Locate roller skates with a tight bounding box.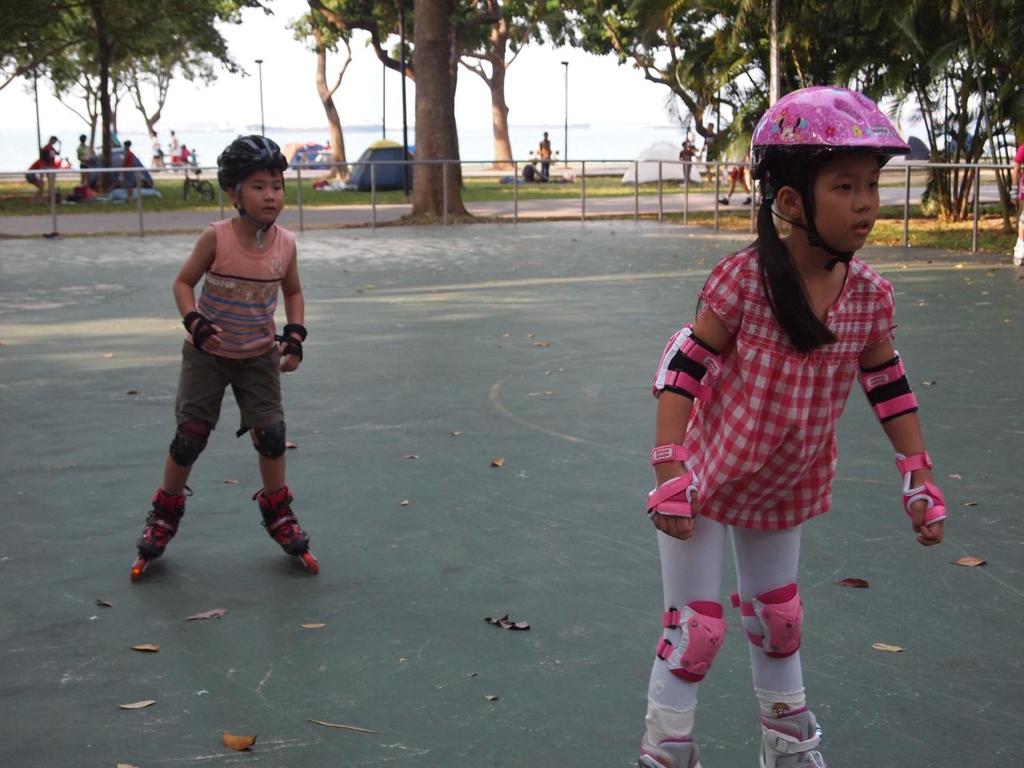
detection(250, 490, 318, 574).
